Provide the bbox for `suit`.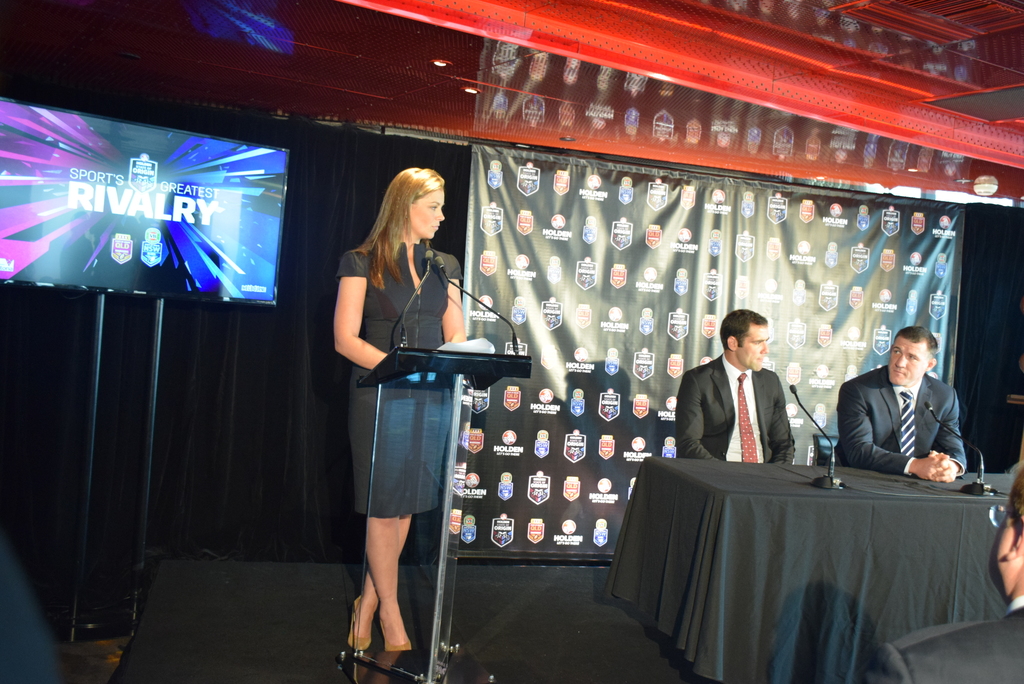
867,599,1023,683.
